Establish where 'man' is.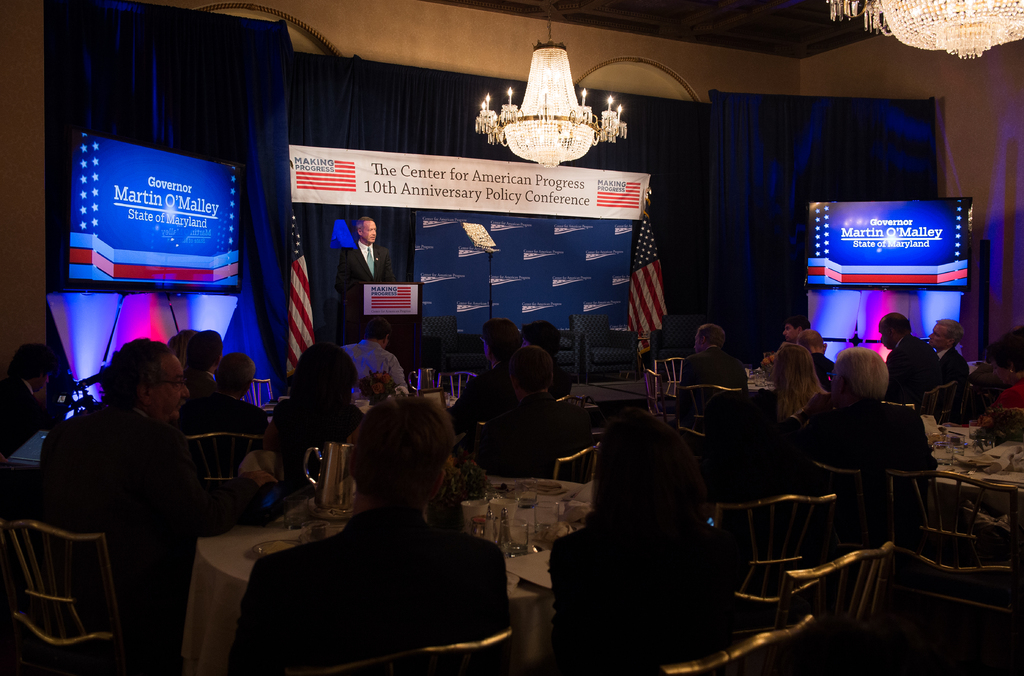
Established at rect(791, 330, 841, 398).
